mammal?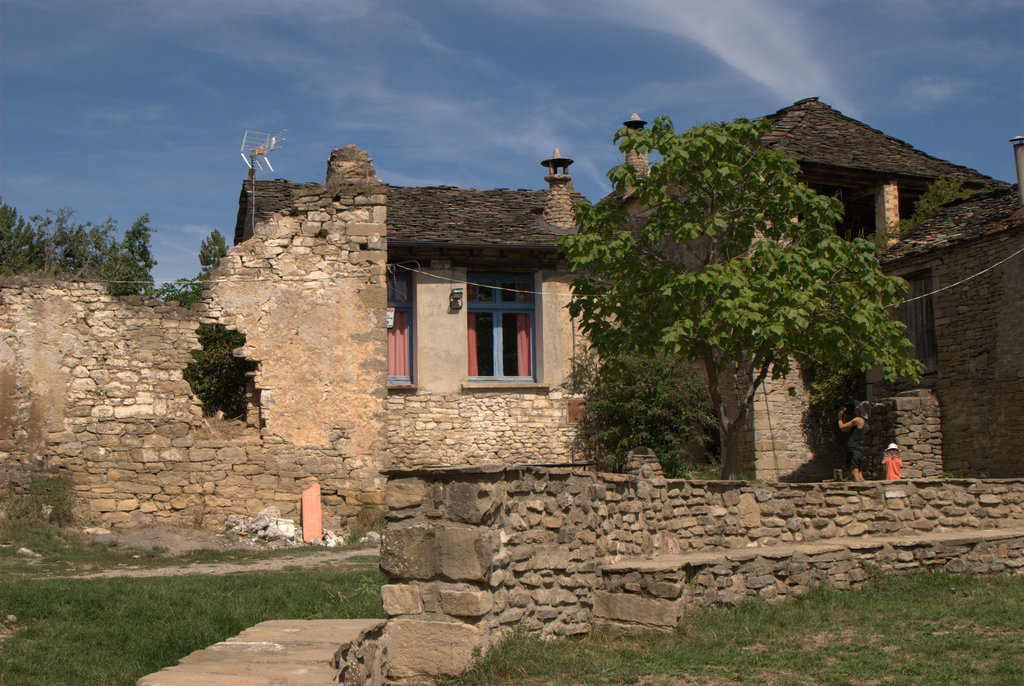
pyautogui.locateOnScreen(831, 392, 901, 475)
